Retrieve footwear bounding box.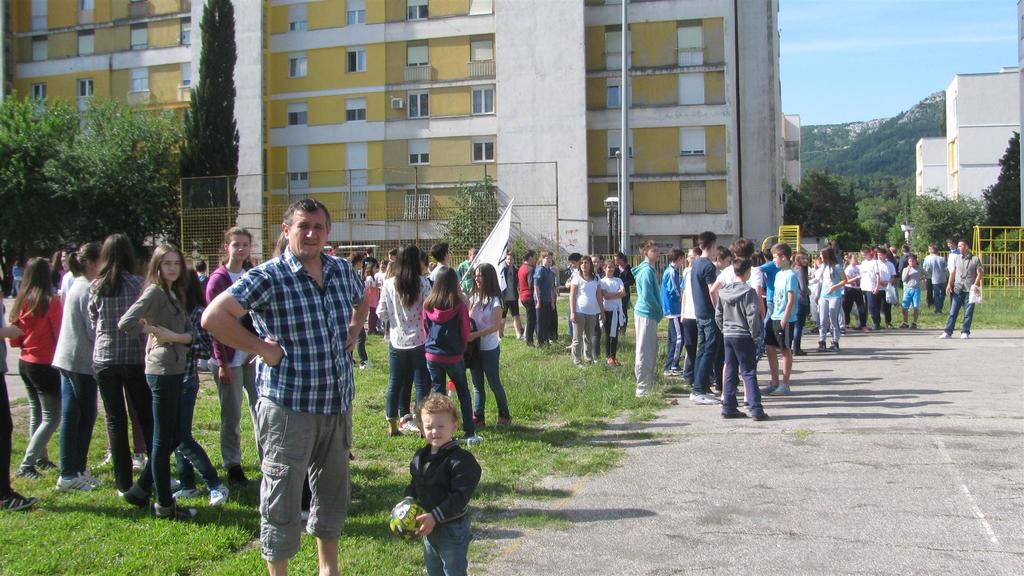
Bounding box: bbox=(687, 390, 717, 403).
